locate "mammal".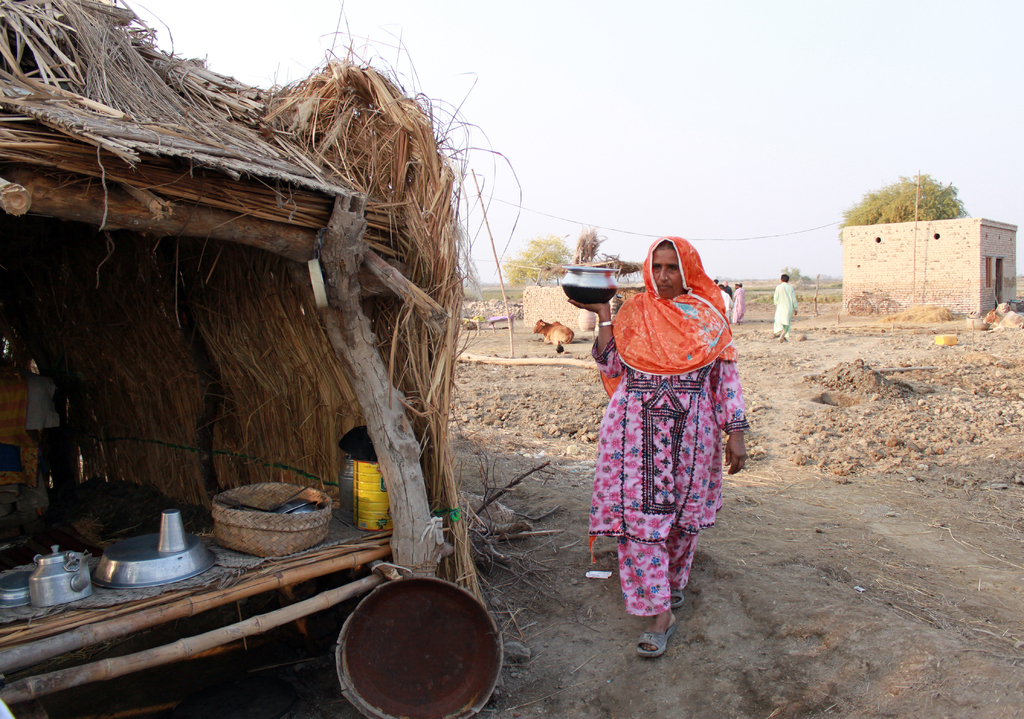
Bounding box: l=717, t=284, r=734, b=318.
